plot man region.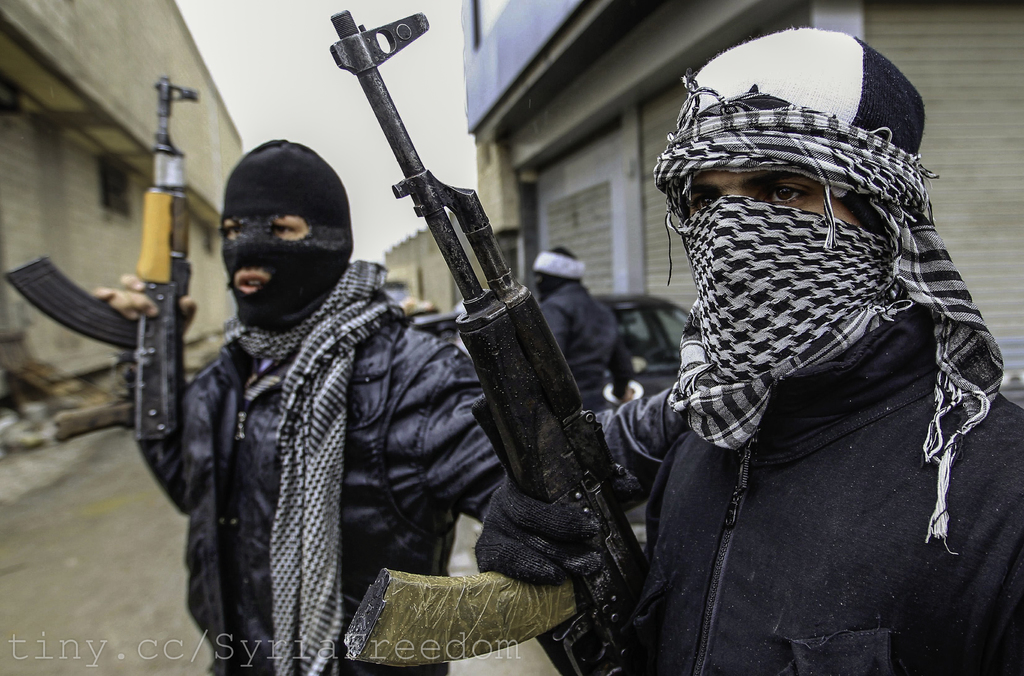
Plotted at BBox(475, 24, 1023, 675).
